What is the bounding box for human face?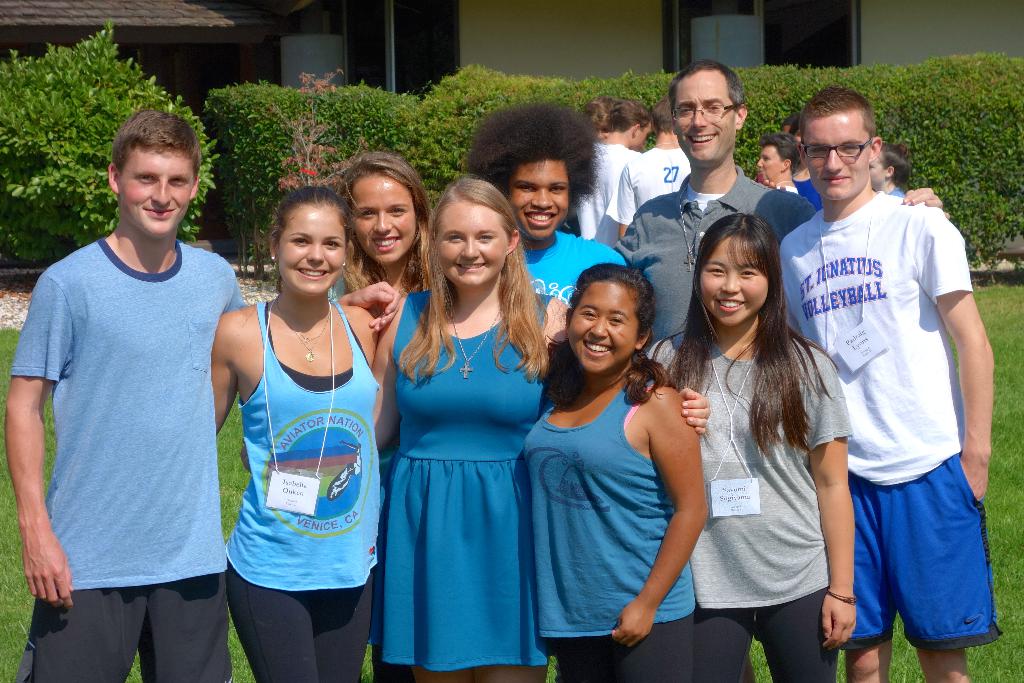
bbox=(282, 201, 349, 289).
